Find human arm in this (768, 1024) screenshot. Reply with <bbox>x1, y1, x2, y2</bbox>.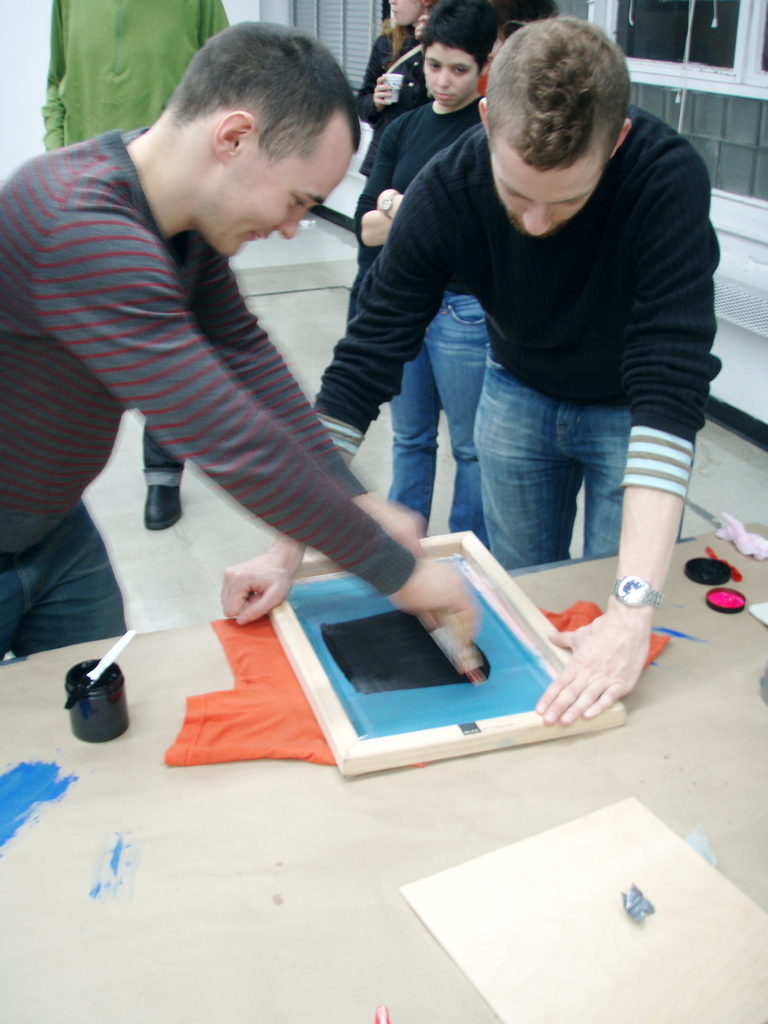
<bbox>209, 154, 464, 636</bbox>.
